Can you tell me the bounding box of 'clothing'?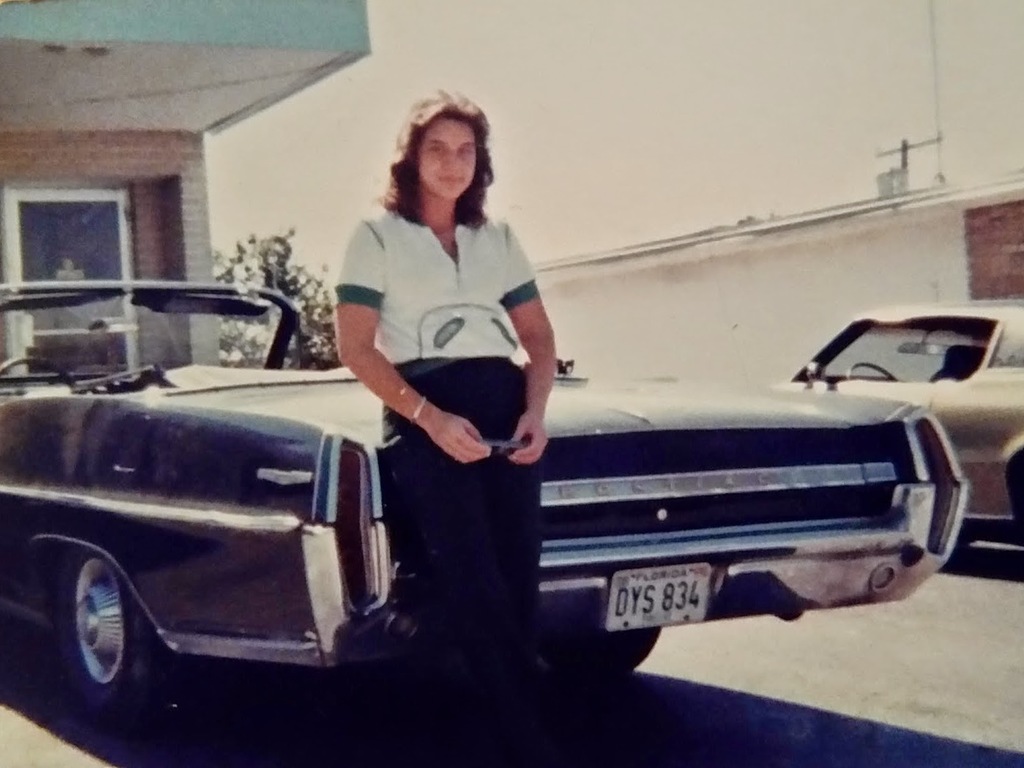
bbox=[327, 197, 580, 739].
